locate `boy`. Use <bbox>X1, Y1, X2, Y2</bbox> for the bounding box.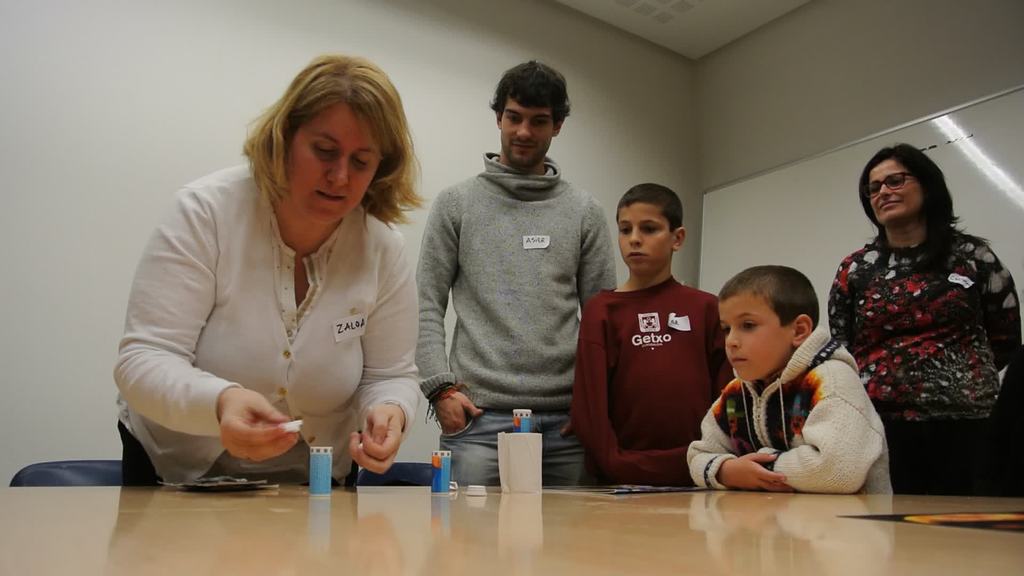
<bbox>572, 181, 733, 486</bbox>.
